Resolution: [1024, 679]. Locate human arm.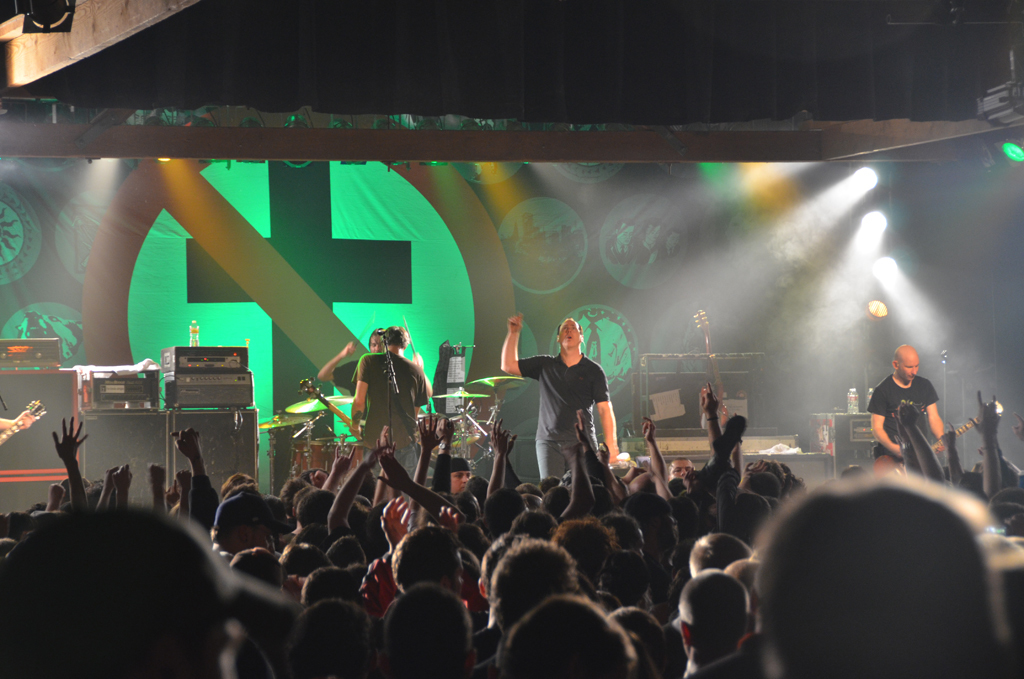
x1=52, y1=411, x2=86, y2=516.
